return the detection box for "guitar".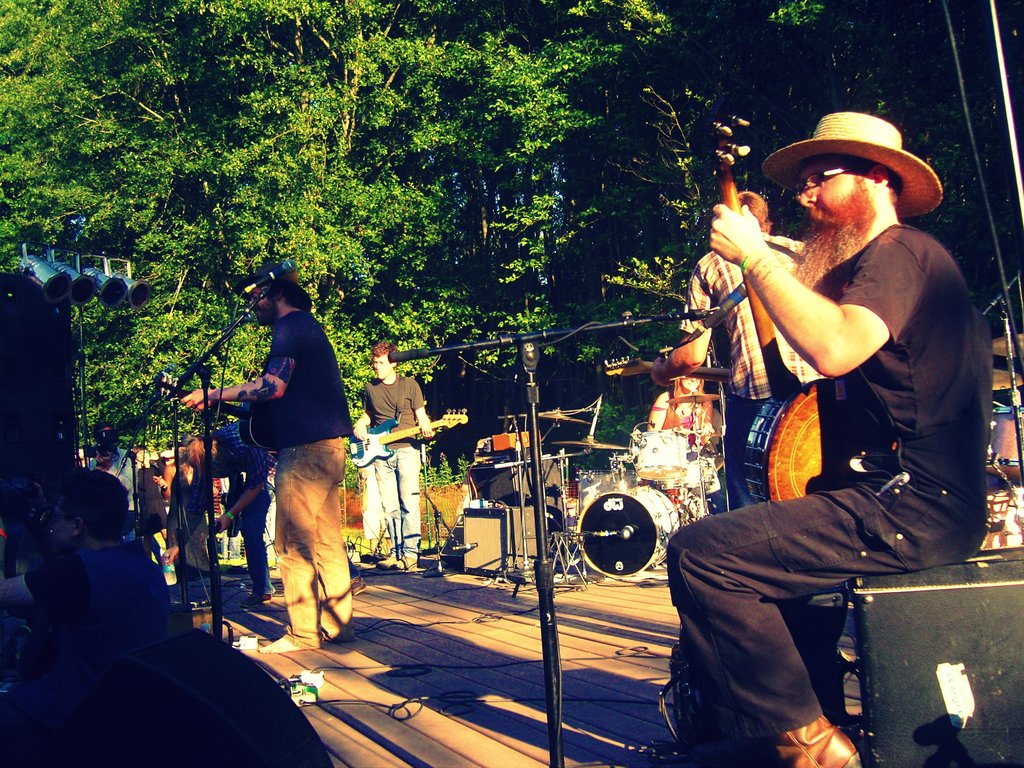
x1=684 y1=212 x2=956 y2=579.
